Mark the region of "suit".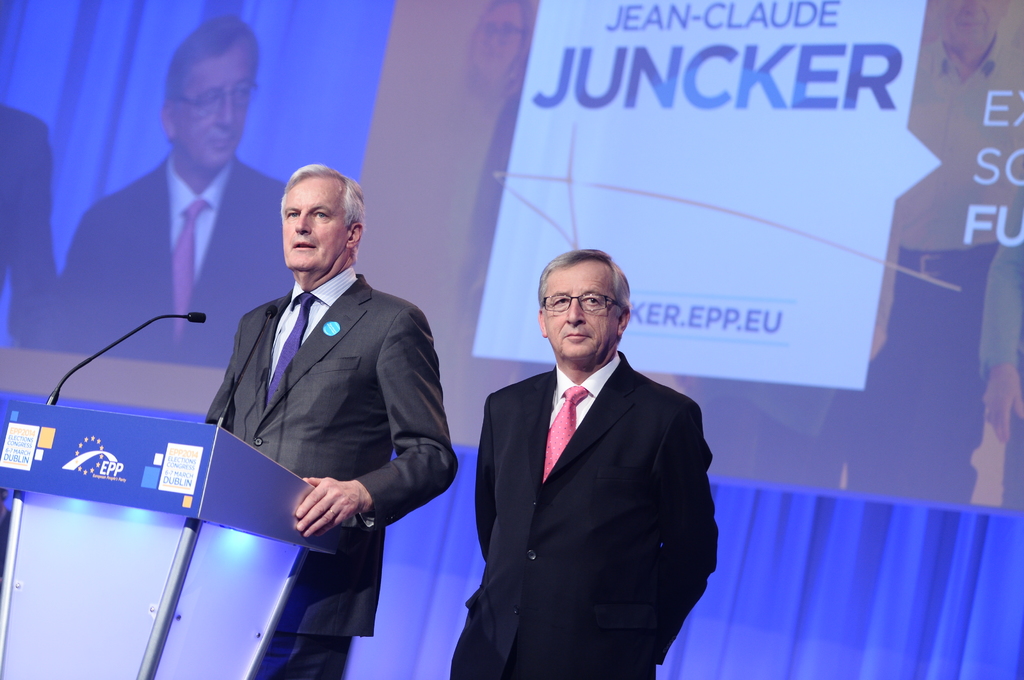
Region: (0, 102, 56, 347).
